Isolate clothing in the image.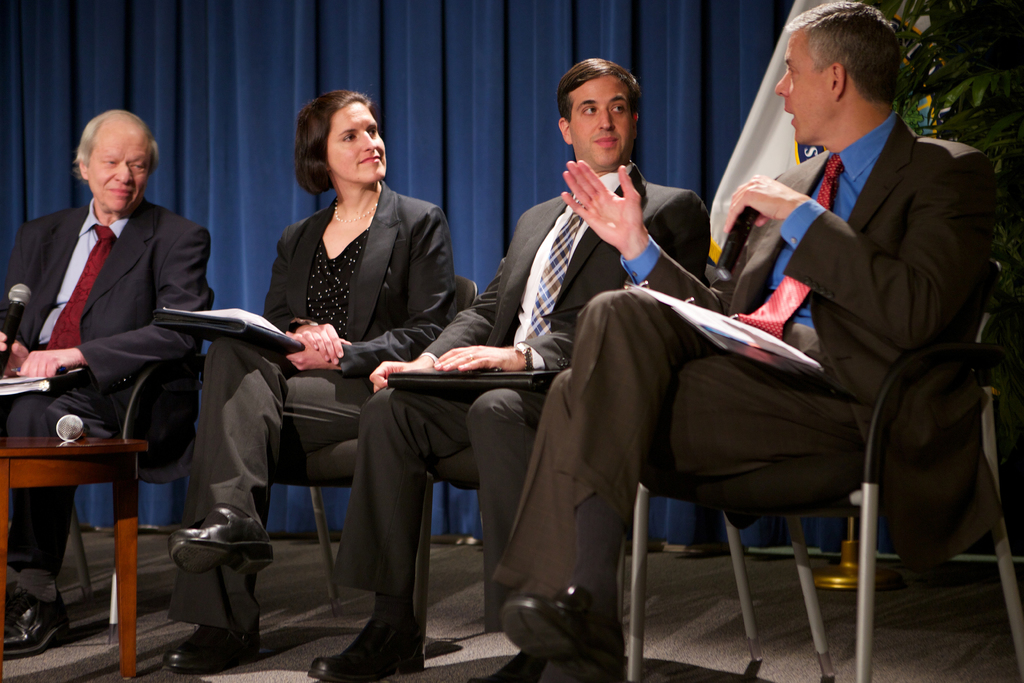
Isolated region: 18, 144, 225, 489.
